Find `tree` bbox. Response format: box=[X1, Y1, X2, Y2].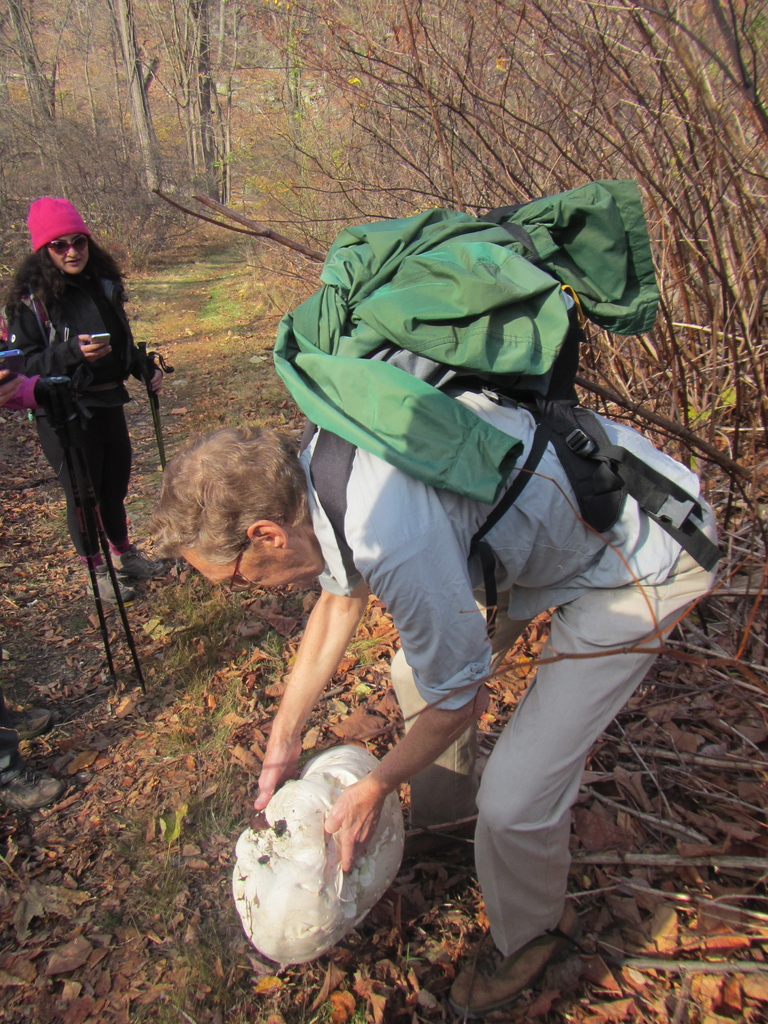
box=[100, 0, 164, 205].
